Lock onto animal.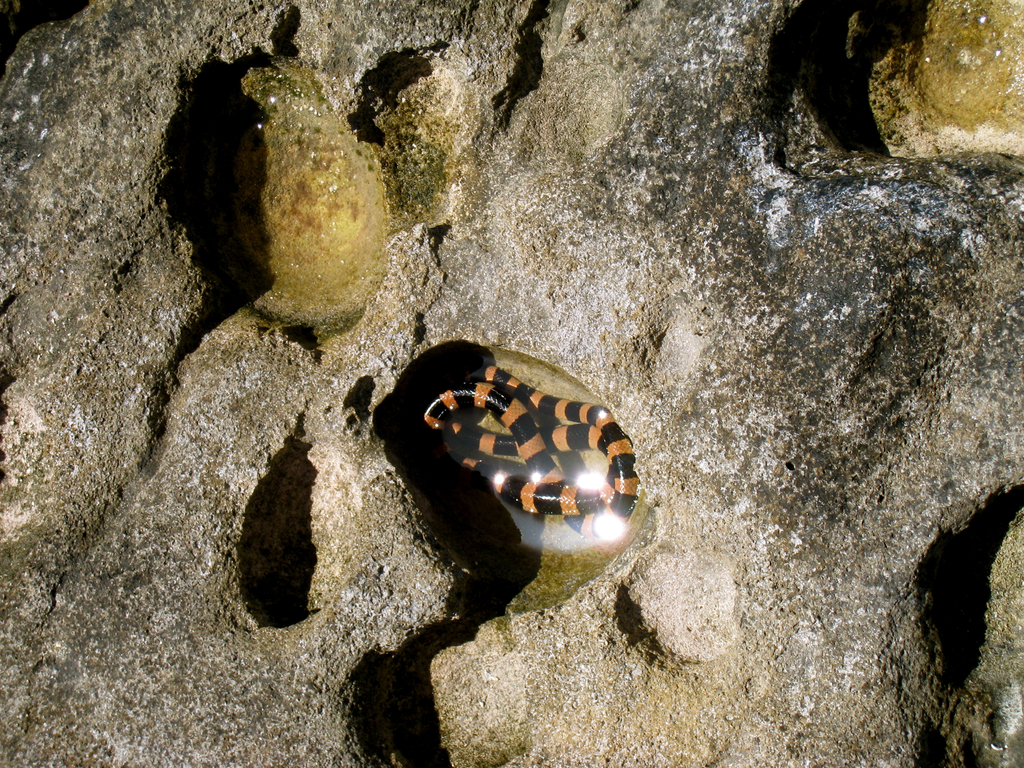
Locked: BBox(416, 363, 638, 543).
